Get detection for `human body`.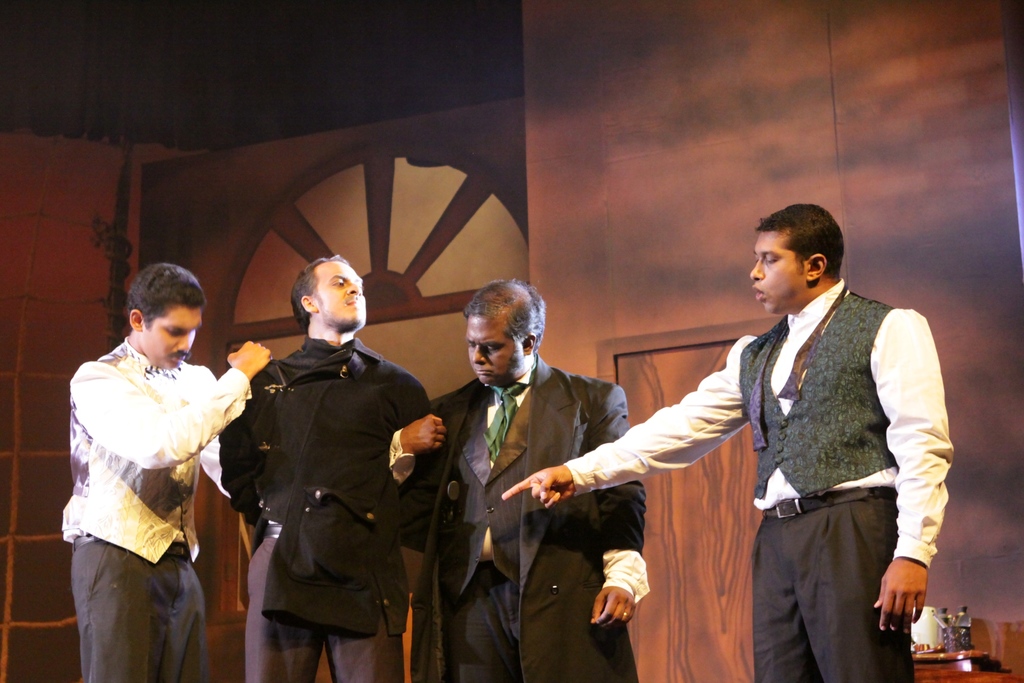
Detection: 224,254,430,682.
